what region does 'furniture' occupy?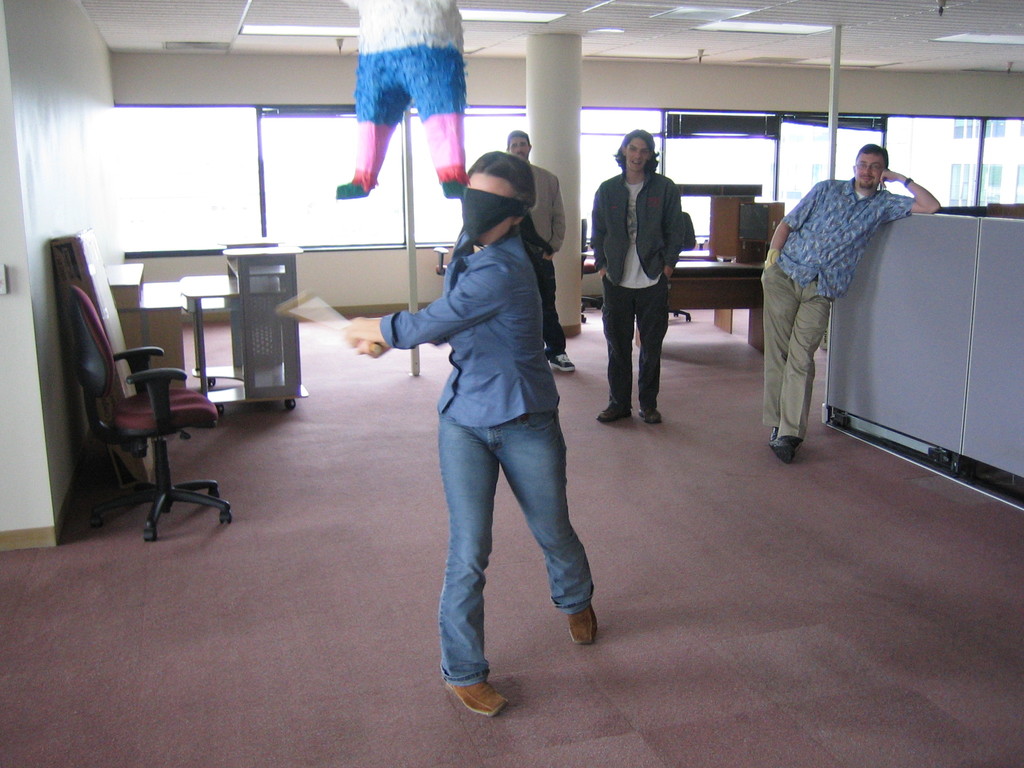
Rect(102, 242, 303, 408).
